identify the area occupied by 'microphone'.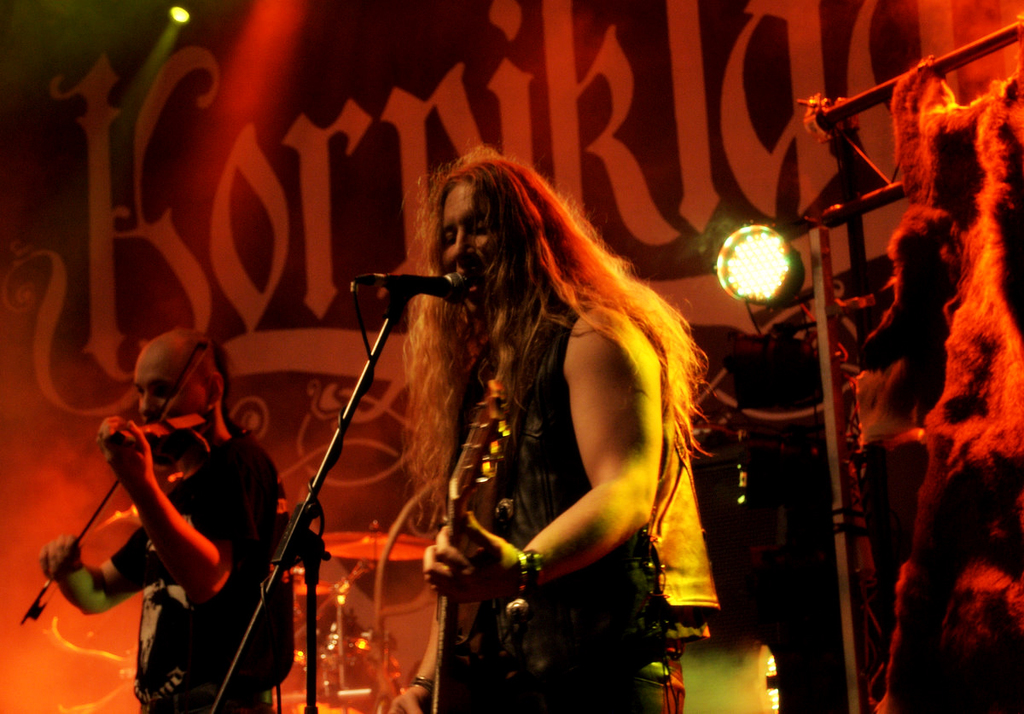
Area: [left=353, top=270, right=471, bottom=305].
